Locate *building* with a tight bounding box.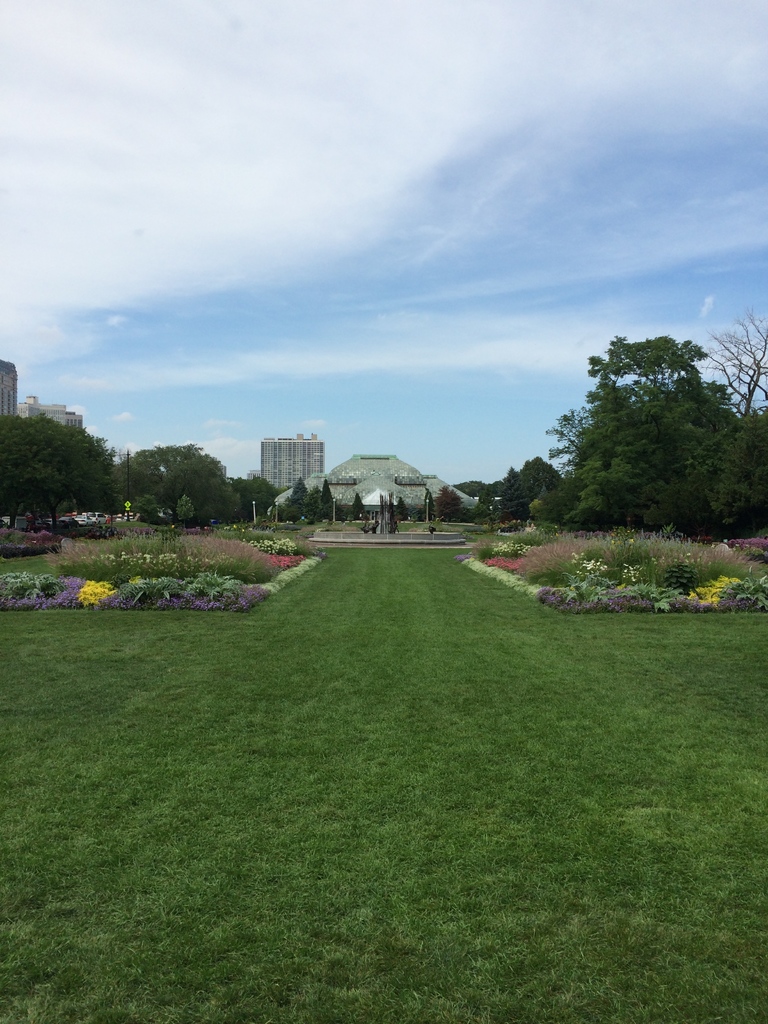
[0,360,20,416].
